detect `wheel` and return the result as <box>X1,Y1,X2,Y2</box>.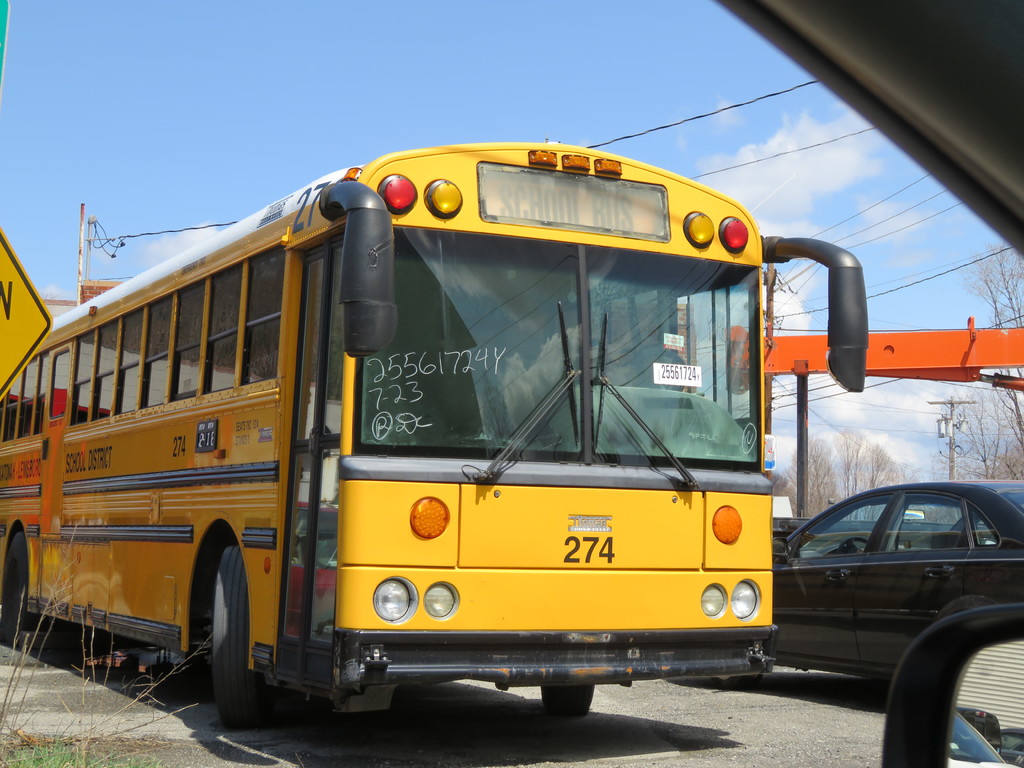
<box>833,534,875,550</box>.
